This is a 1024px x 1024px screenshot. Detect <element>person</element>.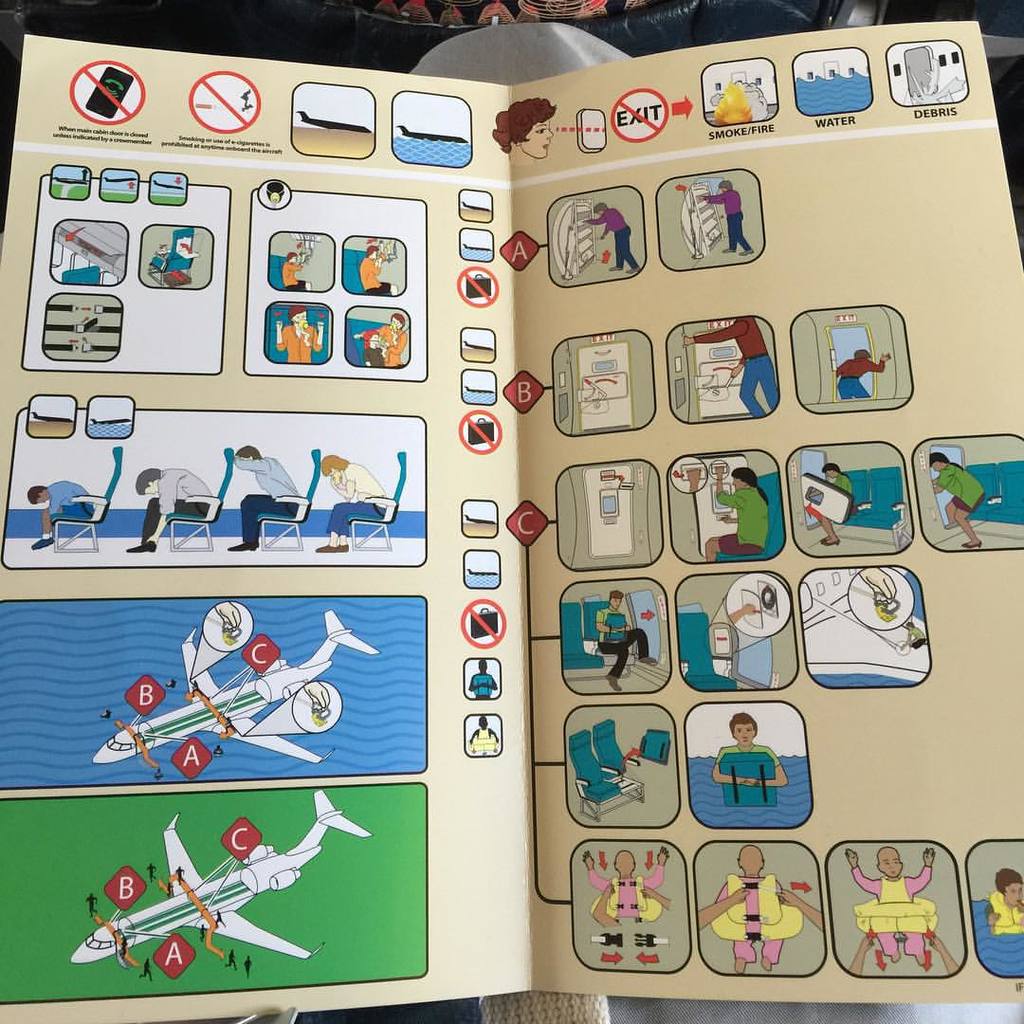
(x1=841, y1=844, x2=933, y2=964).
